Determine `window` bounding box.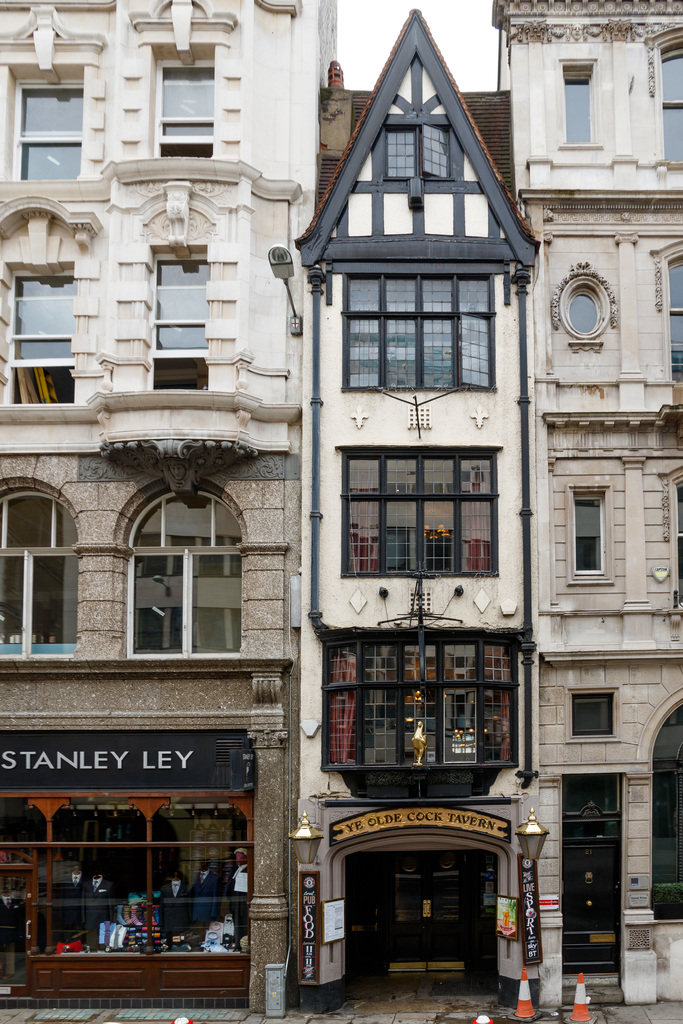
Determined: 659:240:682:392.
